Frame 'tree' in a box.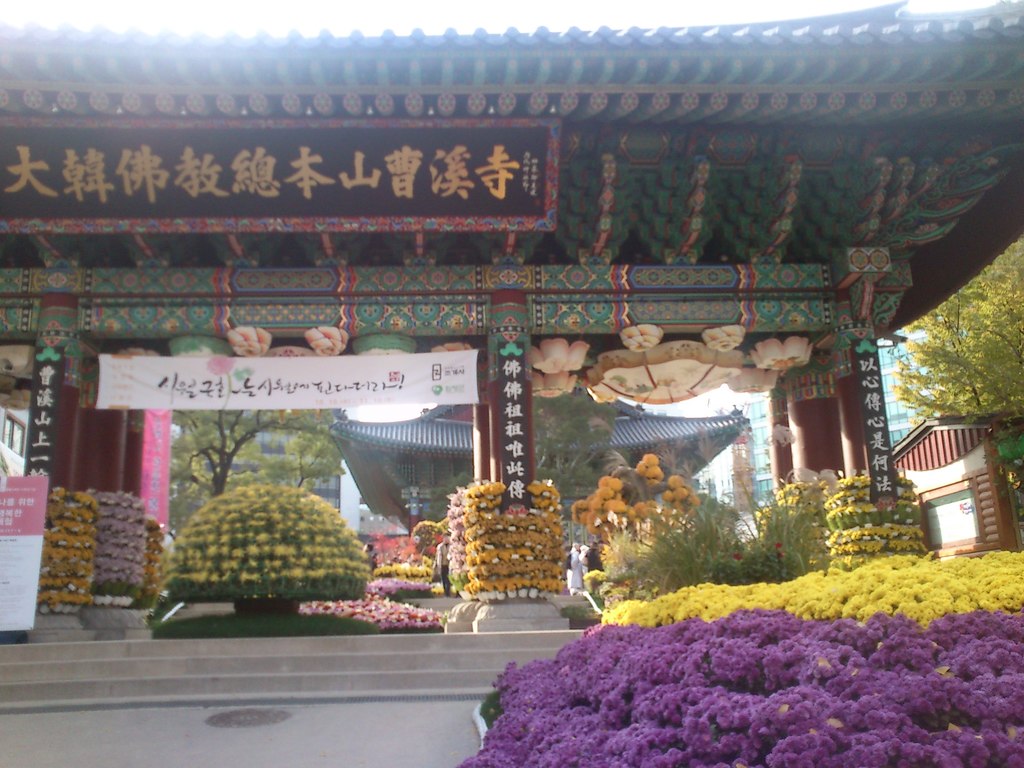
select_region(888, 257, 1022, 456).
